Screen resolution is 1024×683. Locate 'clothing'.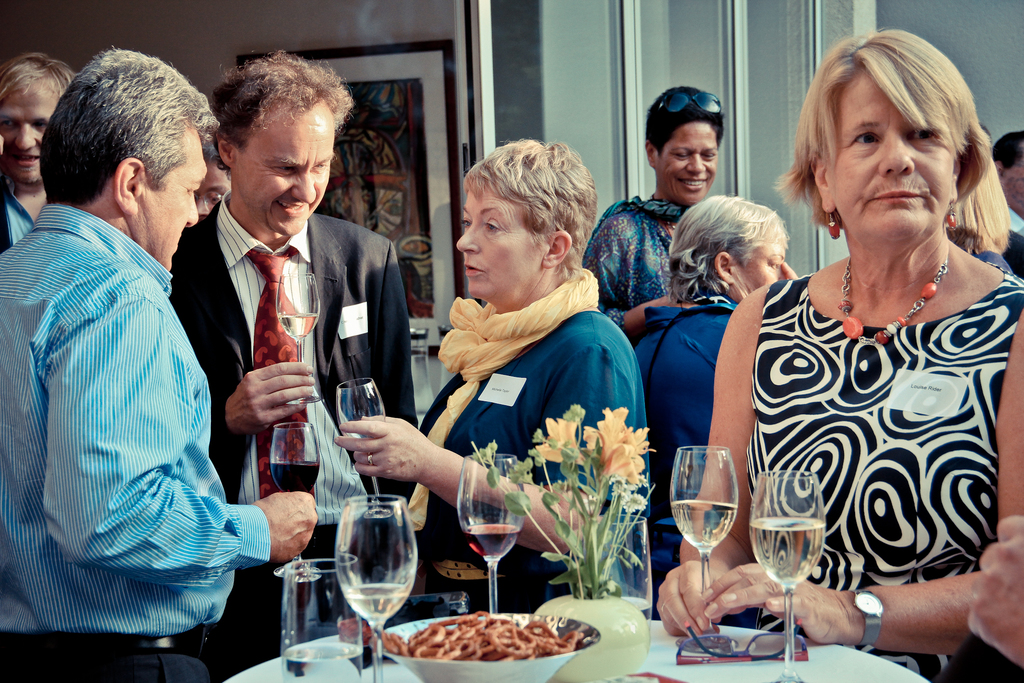
206,154,228,205.
